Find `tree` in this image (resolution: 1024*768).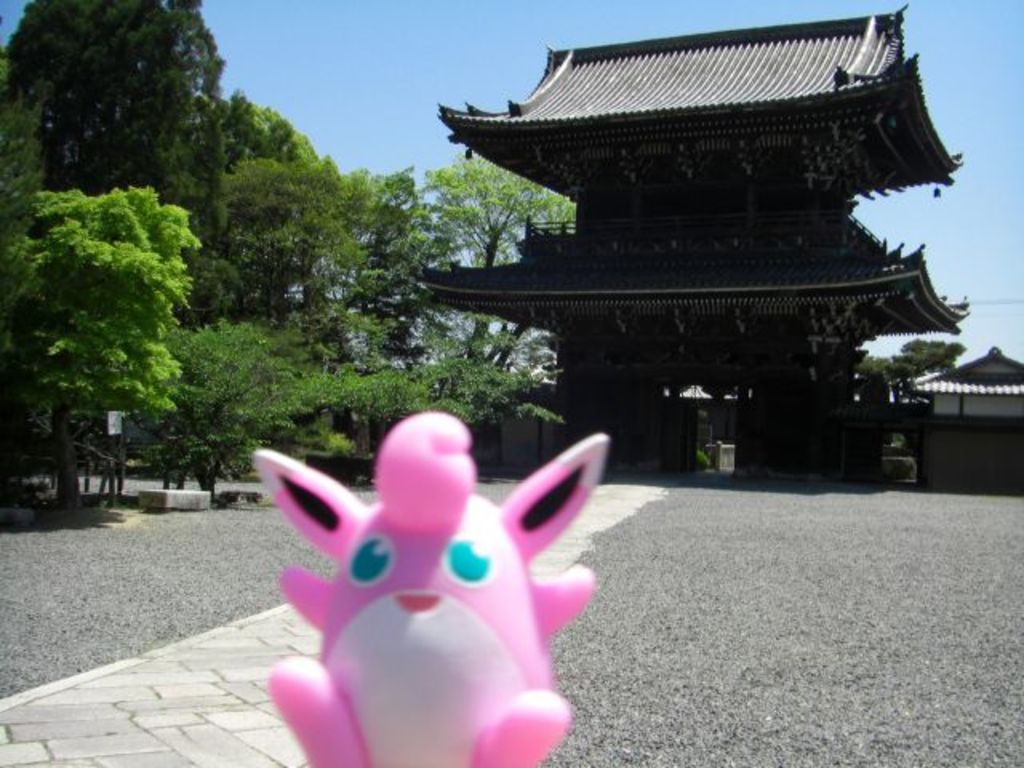
[21,158,211,501].
